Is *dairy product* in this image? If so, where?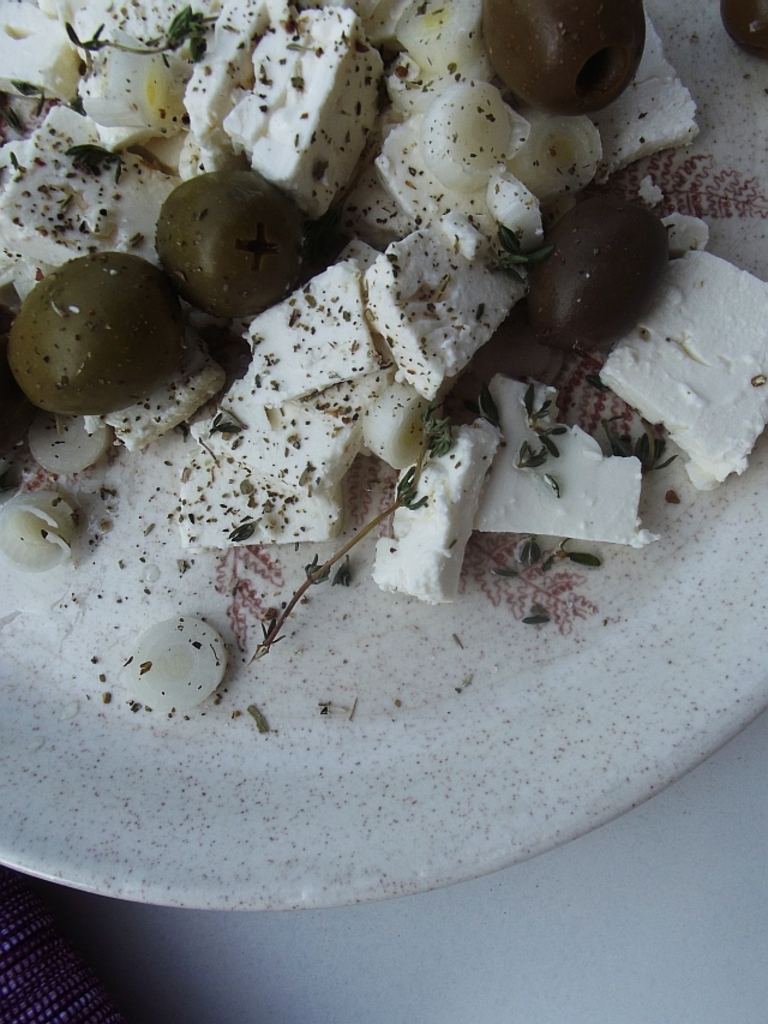
Yes, at x1=386, y1=226, x2=500, y2=389.
